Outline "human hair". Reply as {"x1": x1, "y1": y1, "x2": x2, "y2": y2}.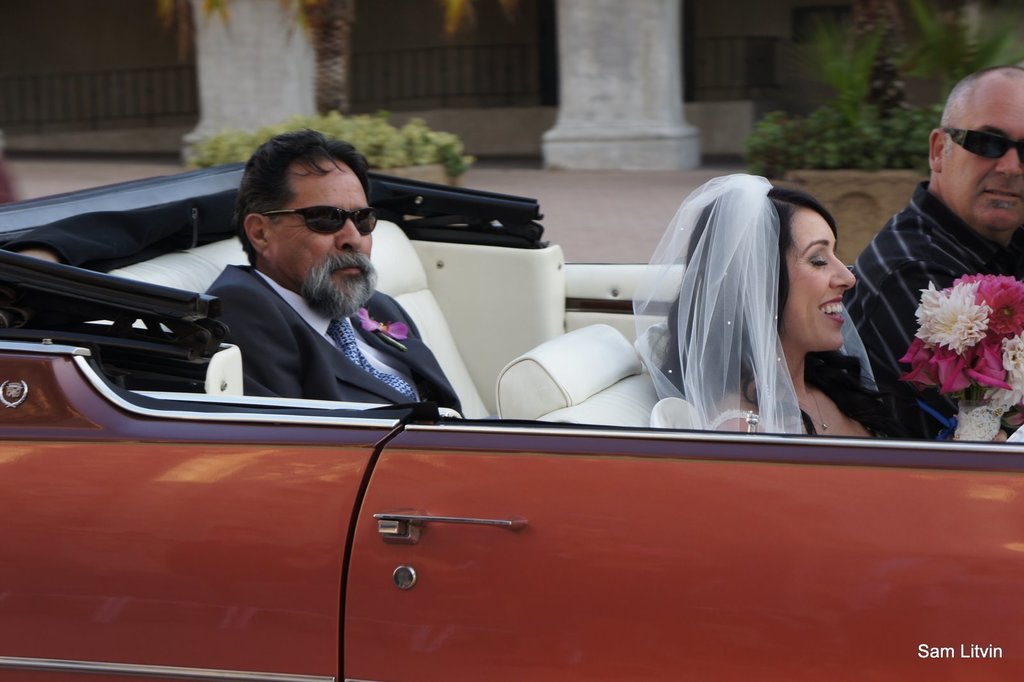
{"x1": 648, "y1": 186, "x2": 845, "y2": 435}.
